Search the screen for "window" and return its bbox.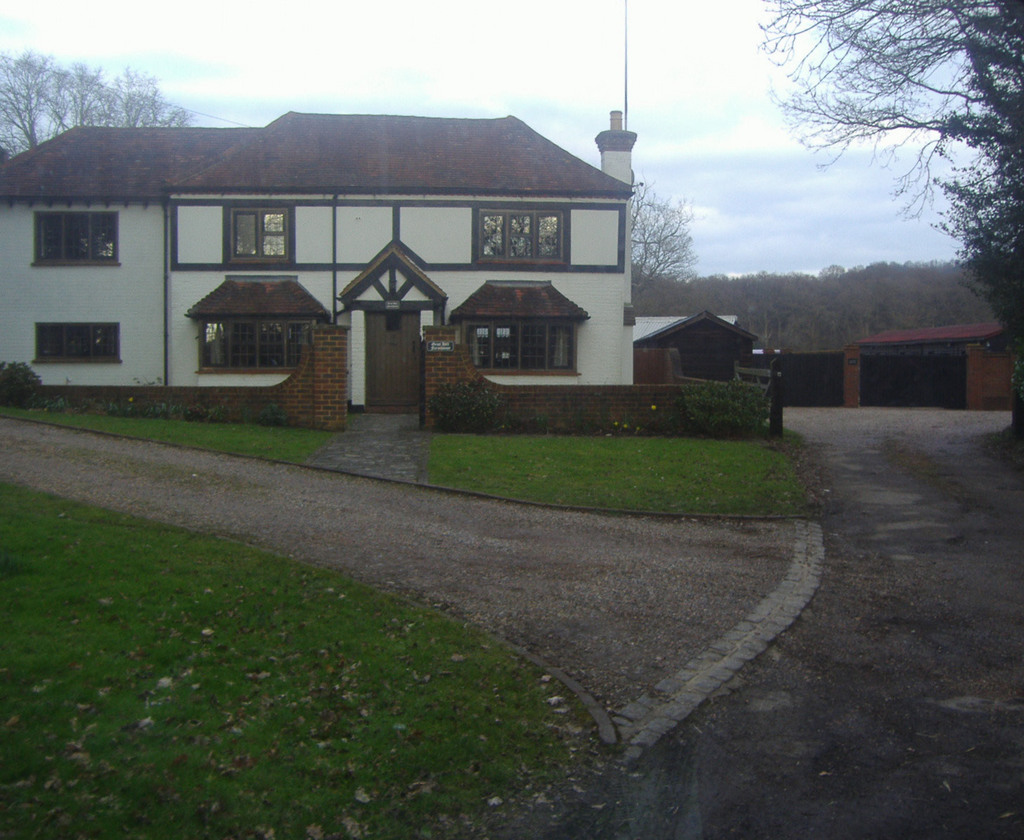
Found: (31, 319, 125, 363).
